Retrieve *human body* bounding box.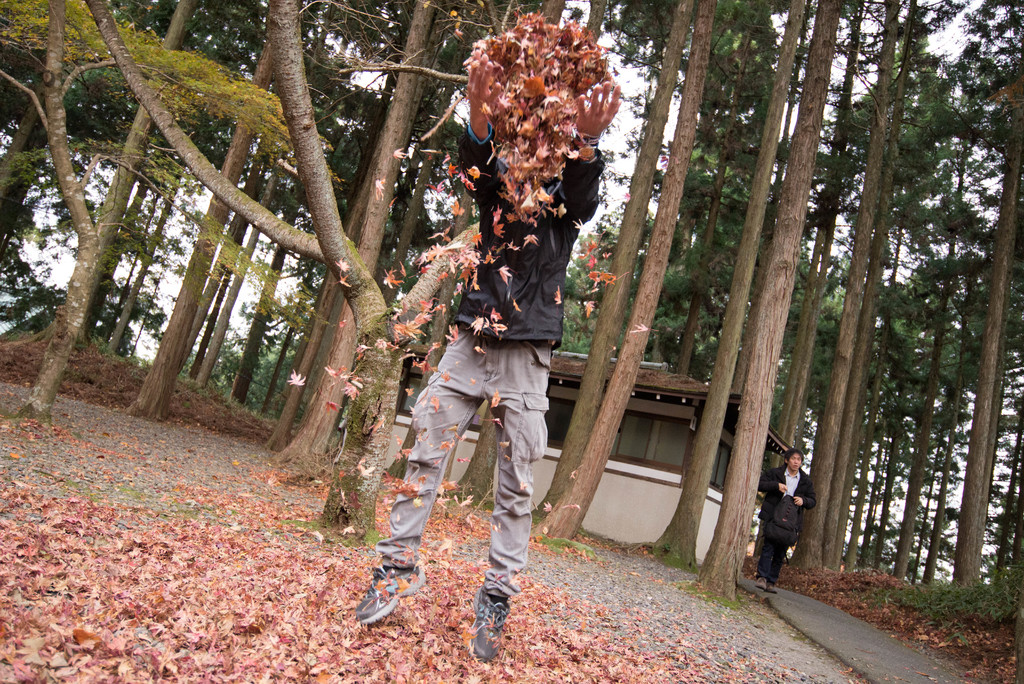
Bounding box: x1=750, y1=449, x2=820, y2=591.
